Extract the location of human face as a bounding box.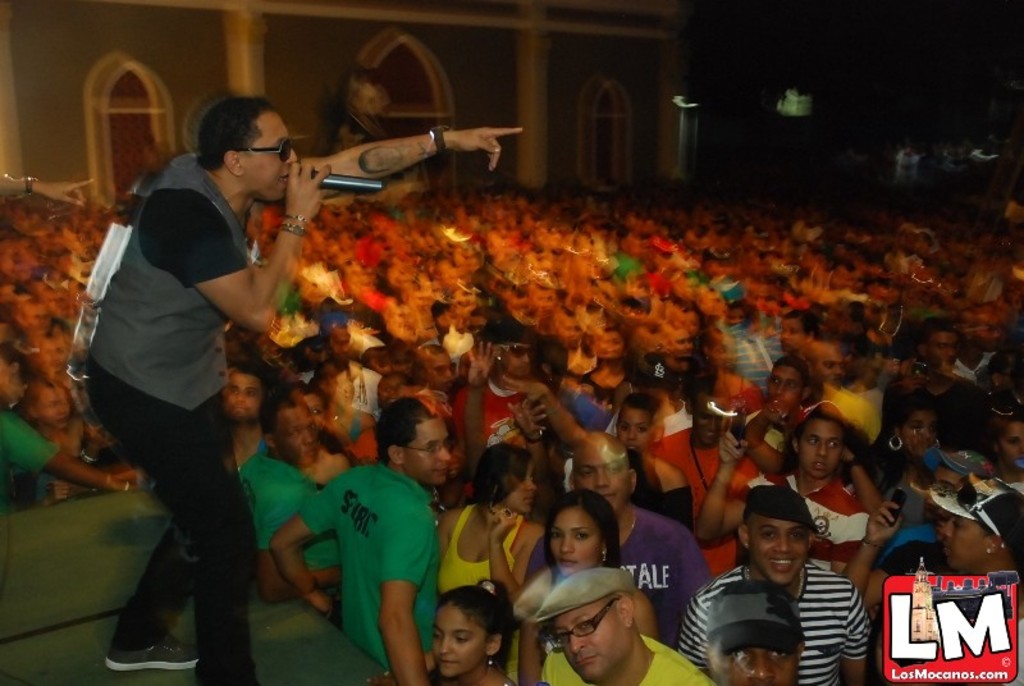
(330,326,351,367).
